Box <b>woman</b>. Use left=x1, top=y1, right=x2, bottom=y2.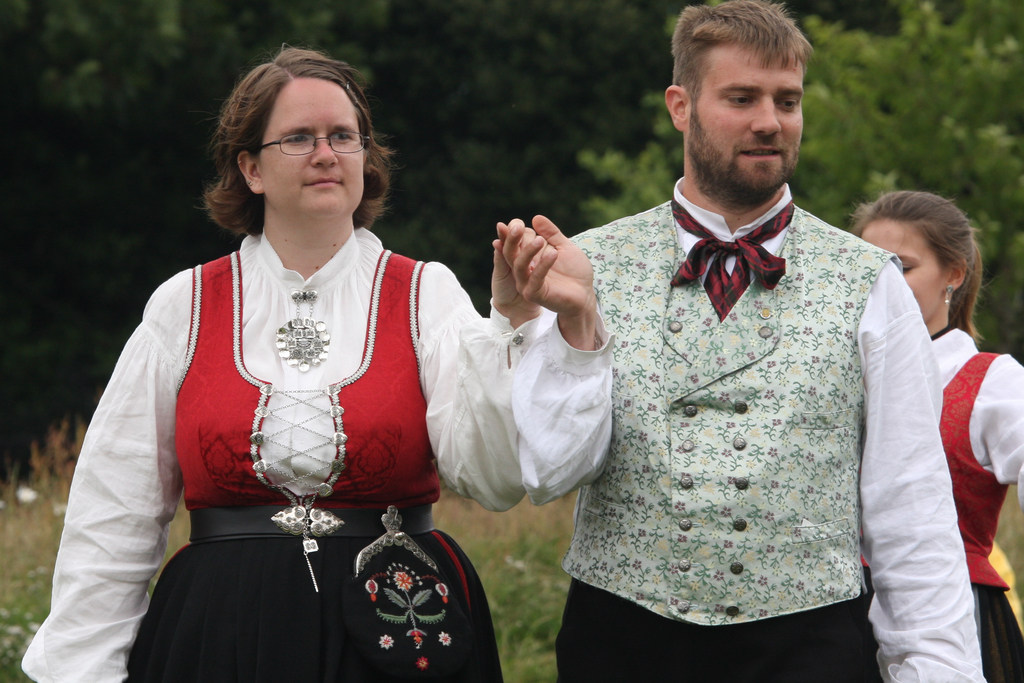
left=68, top=35, right=491, bottom=682.
